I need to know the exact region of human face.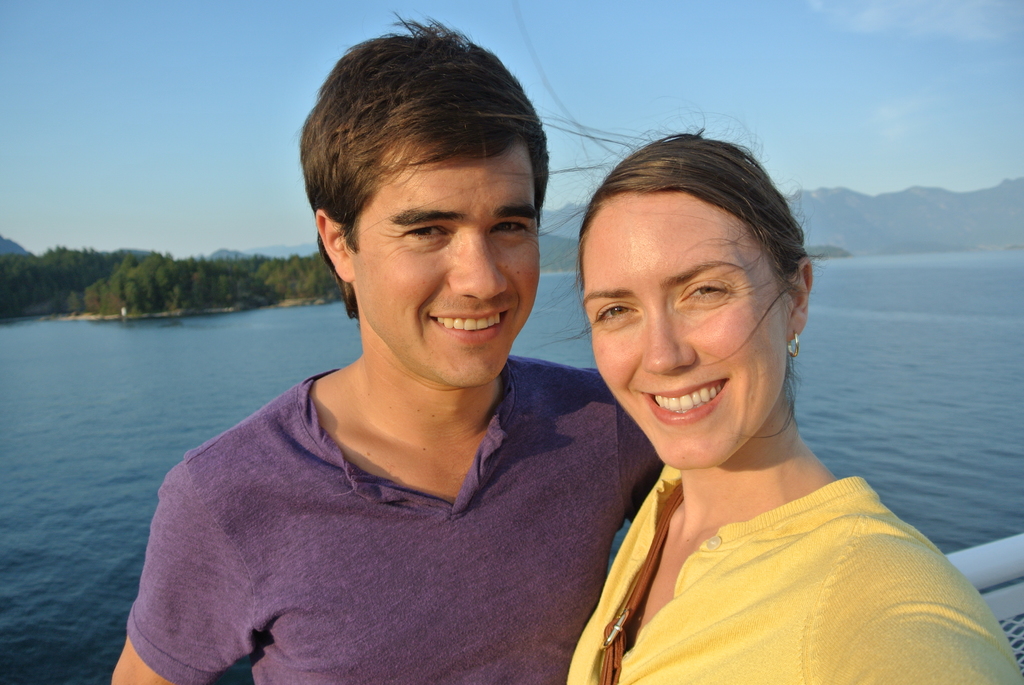
Region: {"x1": 350, "y1": 139, "x2": 539, "y2": 386}.
